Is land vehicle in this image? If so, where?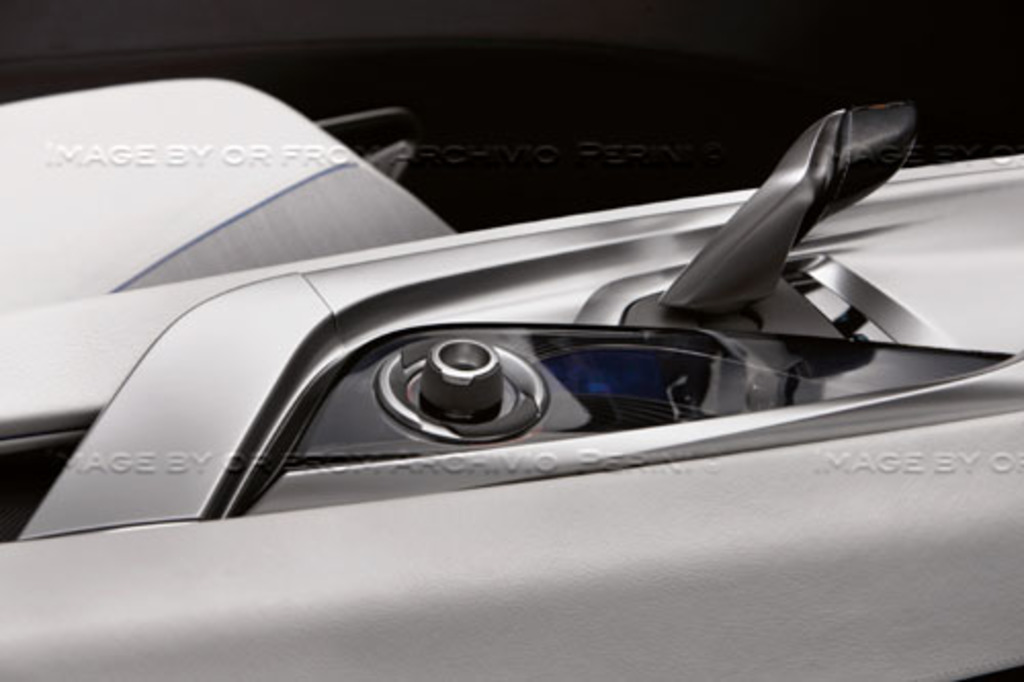
Yes, at x1=0 y1=0 x2=1022 y2=680.
